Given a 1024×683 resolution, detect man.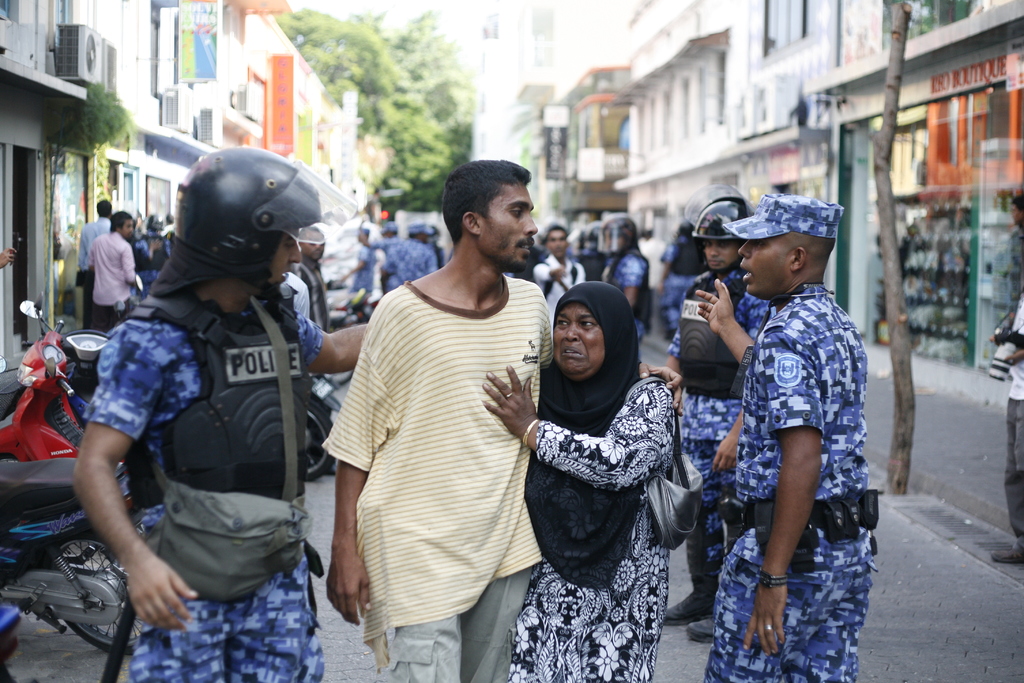
(x1=362, y1=219, x2=402, y2=294).
